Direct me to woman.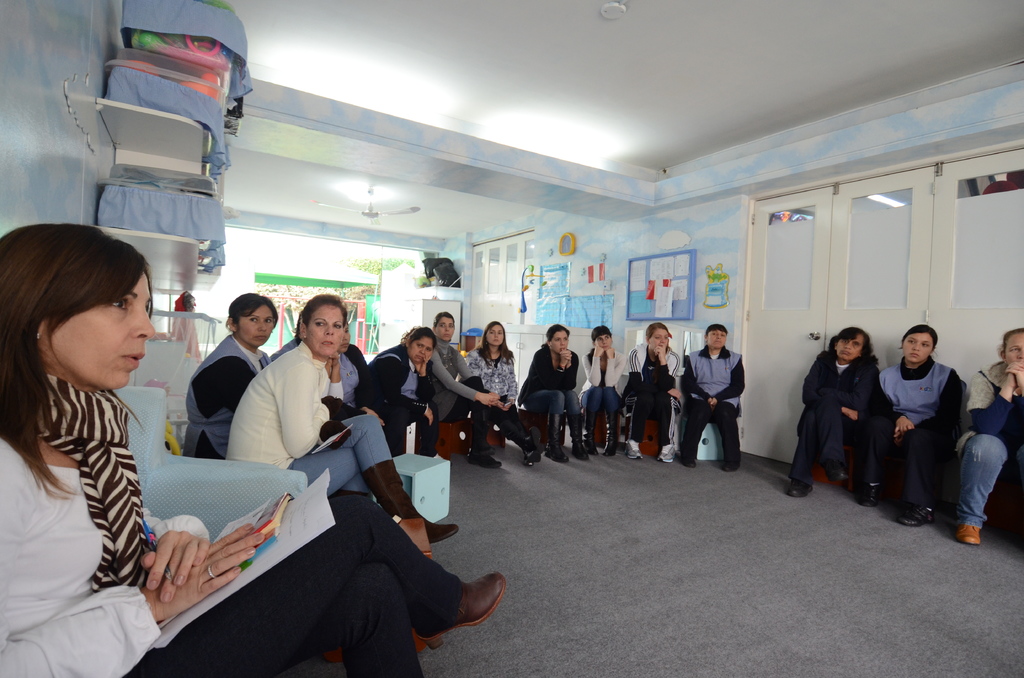
Direction: l=575, t=325, r=631, b=459.
